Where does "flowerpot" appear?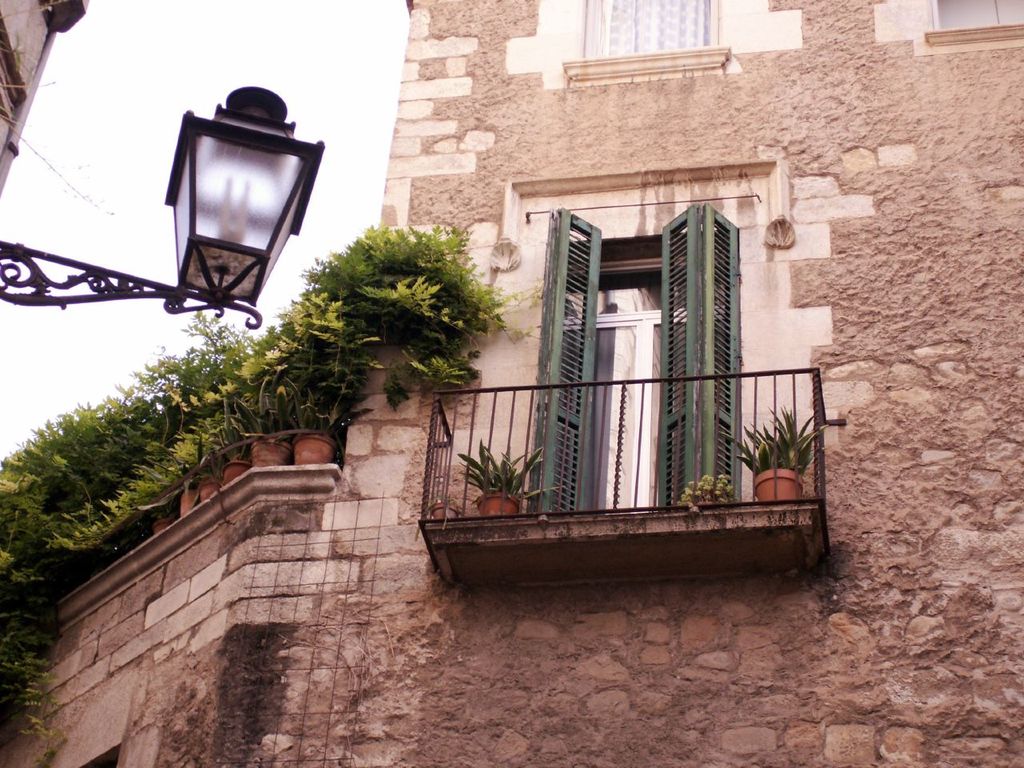
Appears at (293,436,329,468).
